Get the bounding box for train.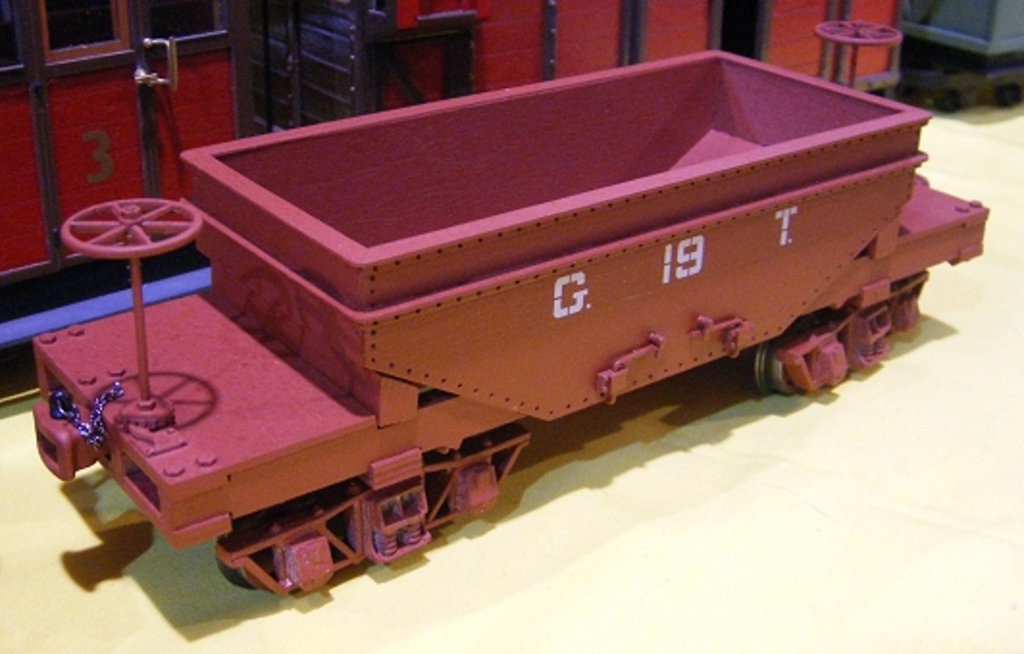
{"x1": 0, "y1": 0, "x2": 1022, "y2": 412}.
